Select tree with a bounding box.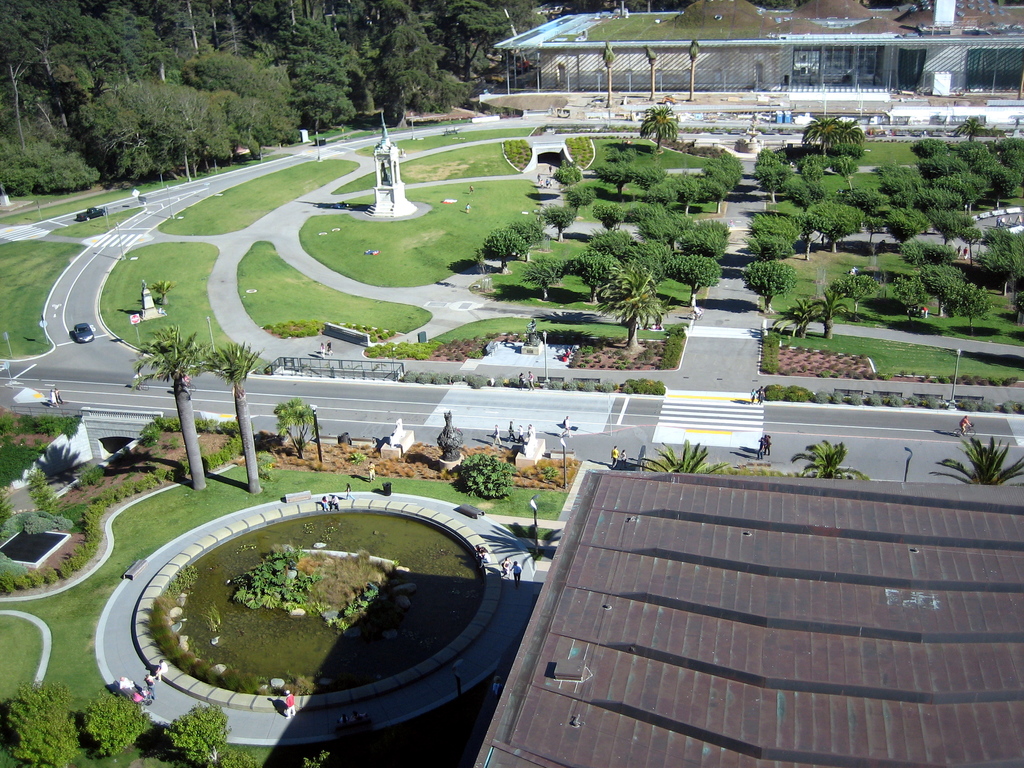
<box>644,202,689,243</box>.
